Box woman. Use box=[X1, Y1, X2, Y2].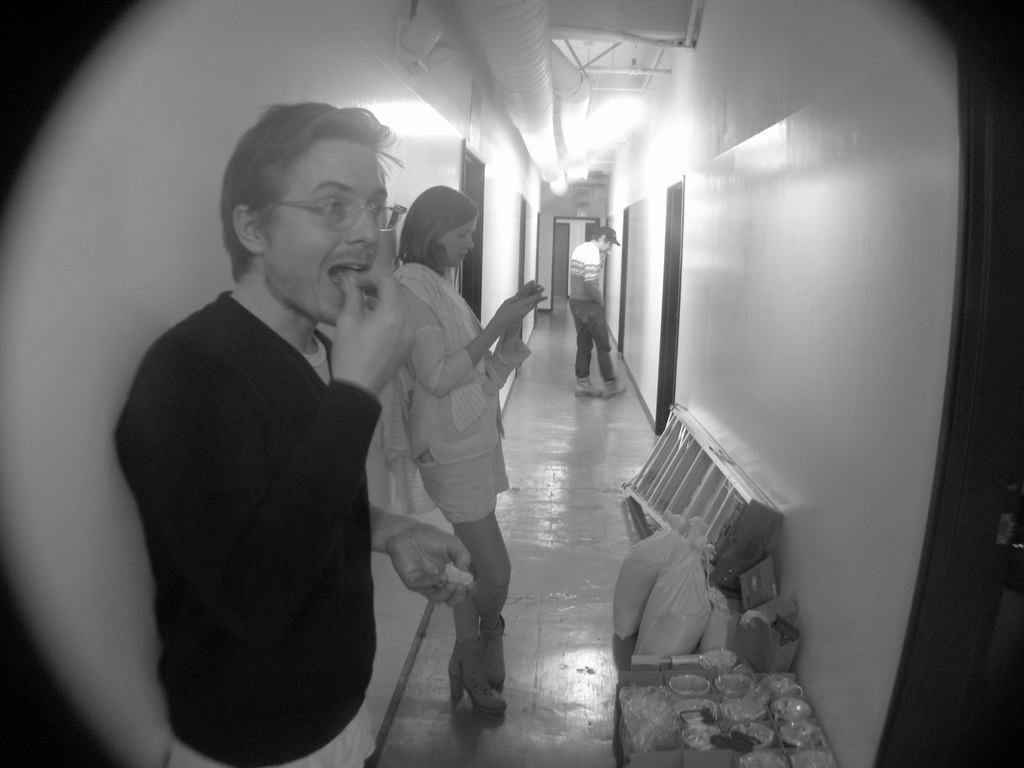
box=[387, 188, 550, 714].
